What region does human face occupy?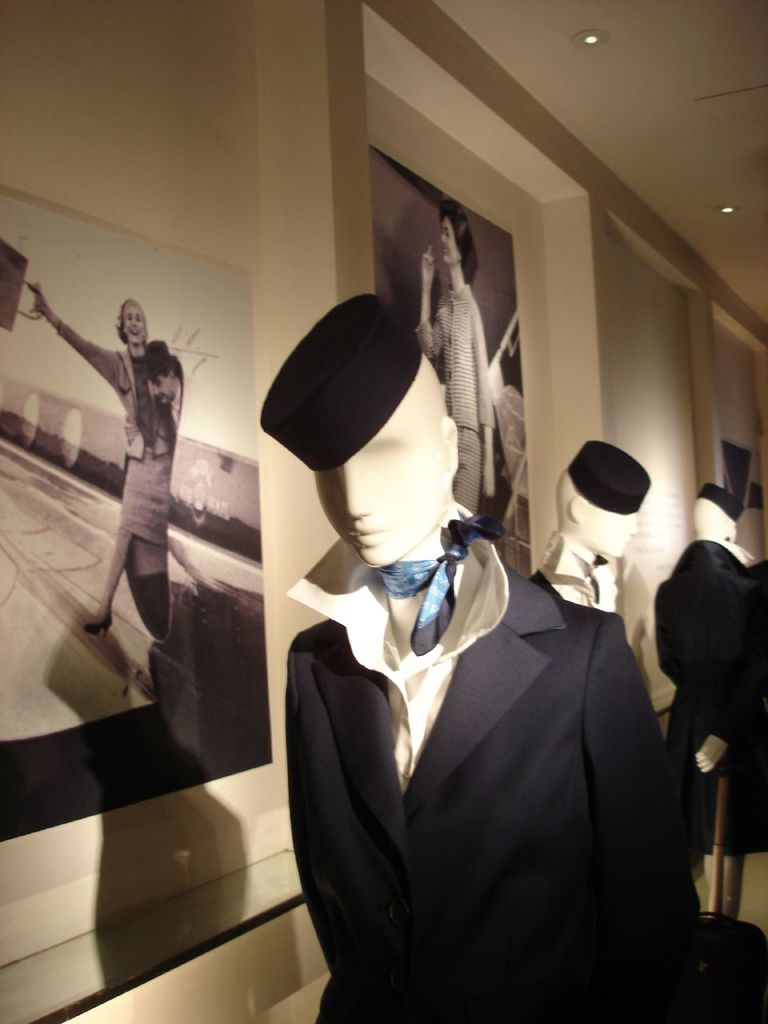
[310, 387, 453, 584].
